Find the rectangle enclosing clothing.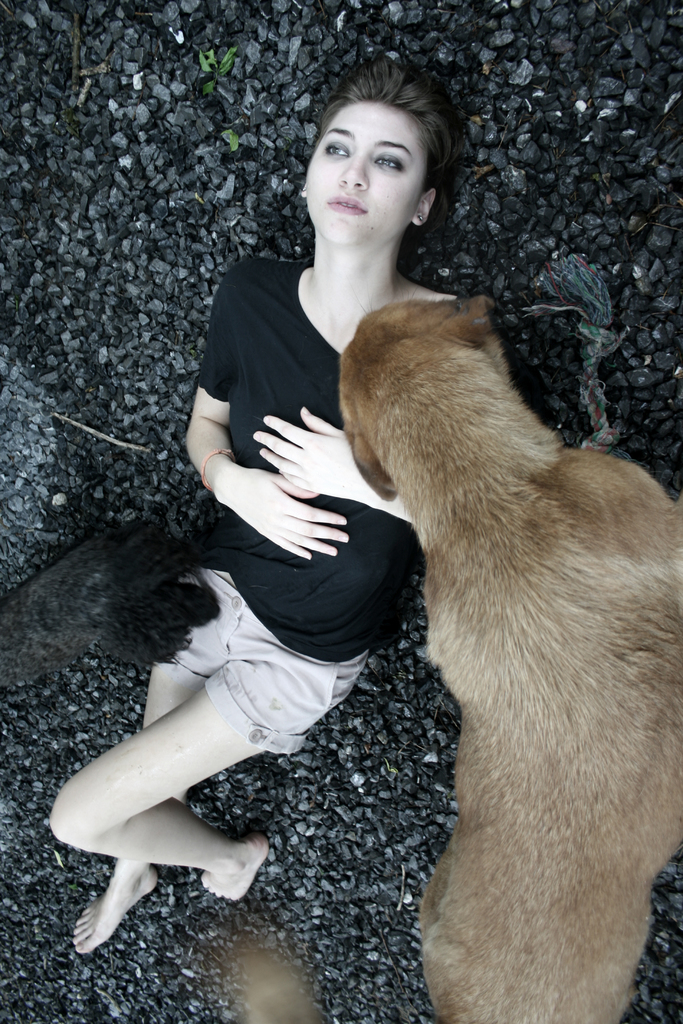
left=165, top=259, right=547, bottom=753.
